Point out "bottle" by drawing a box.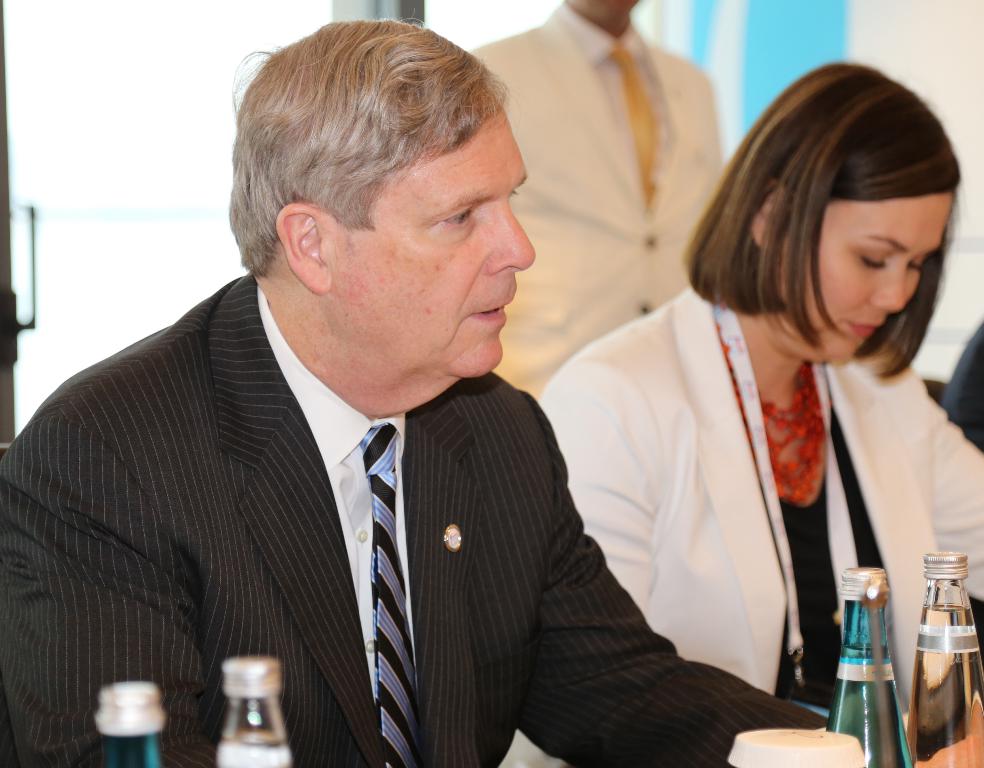
<box>900,551,983,767</box>.
